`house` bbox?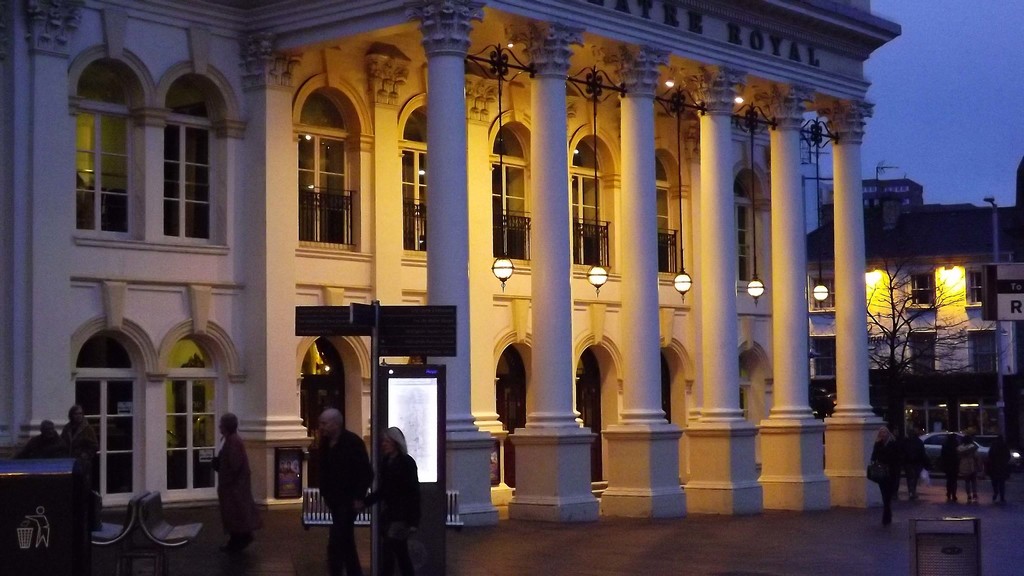
(x1=840, y1=216, x2=1023, y2=463)
